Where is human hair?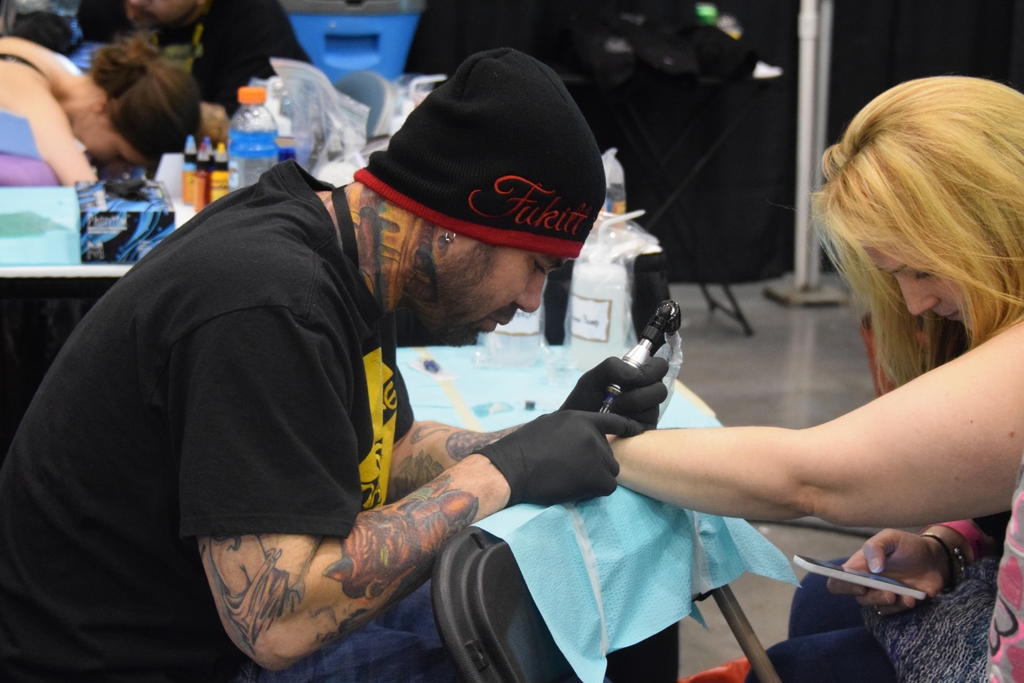
bbox(833, 81, 1016, 397).
